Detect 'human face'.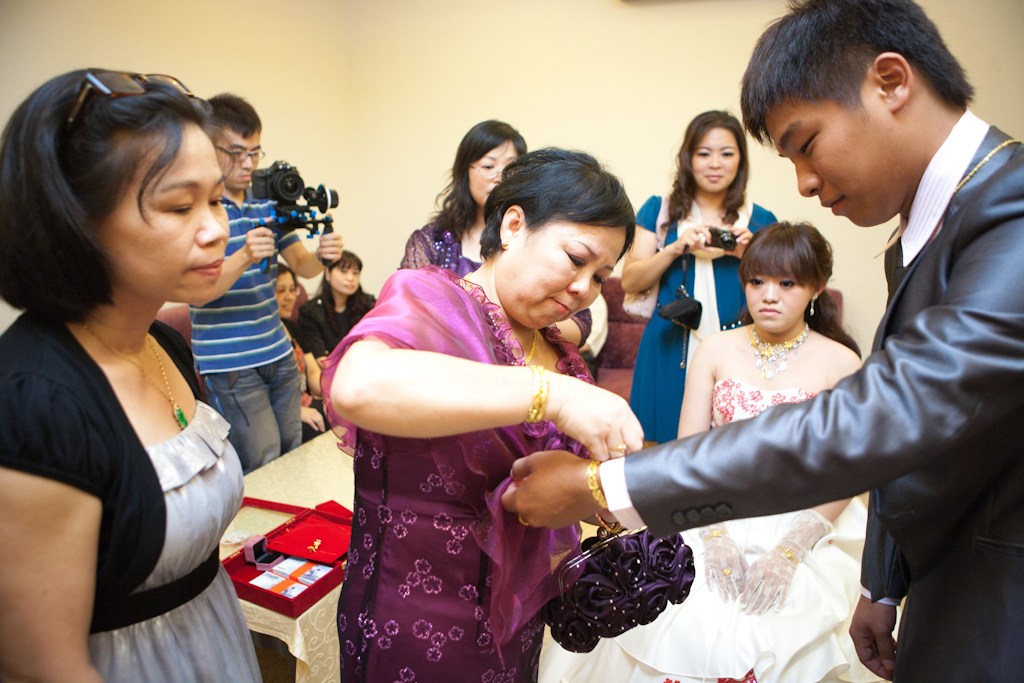
Detected at bbox(91, 112, 227, 308).
